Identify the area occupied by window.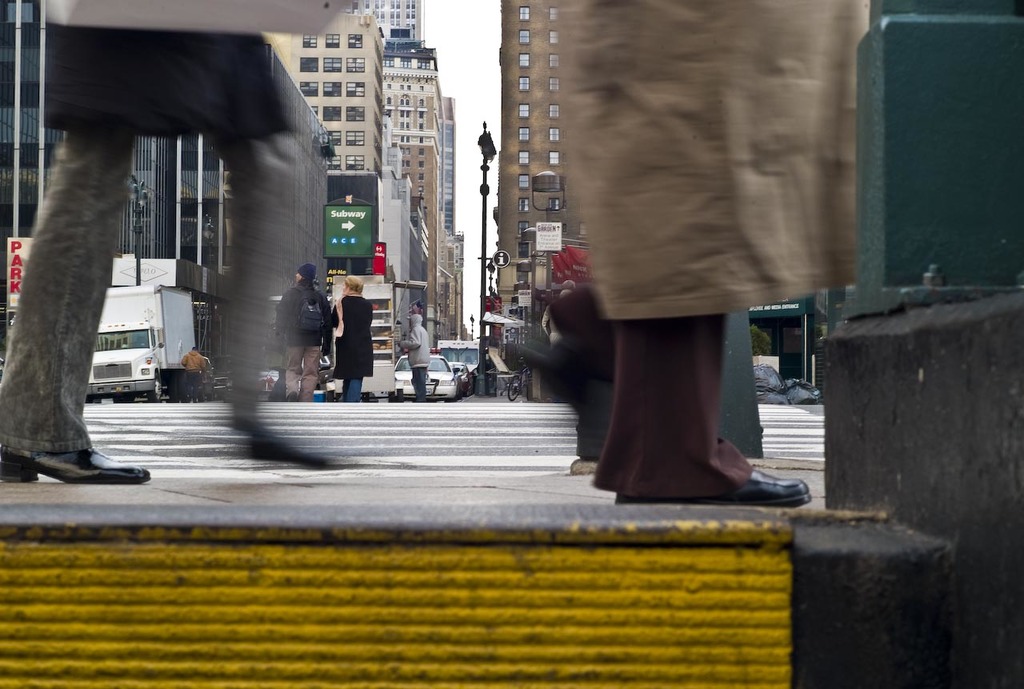
Area: <bbox>324, 103, 343, 122</bbox>.
